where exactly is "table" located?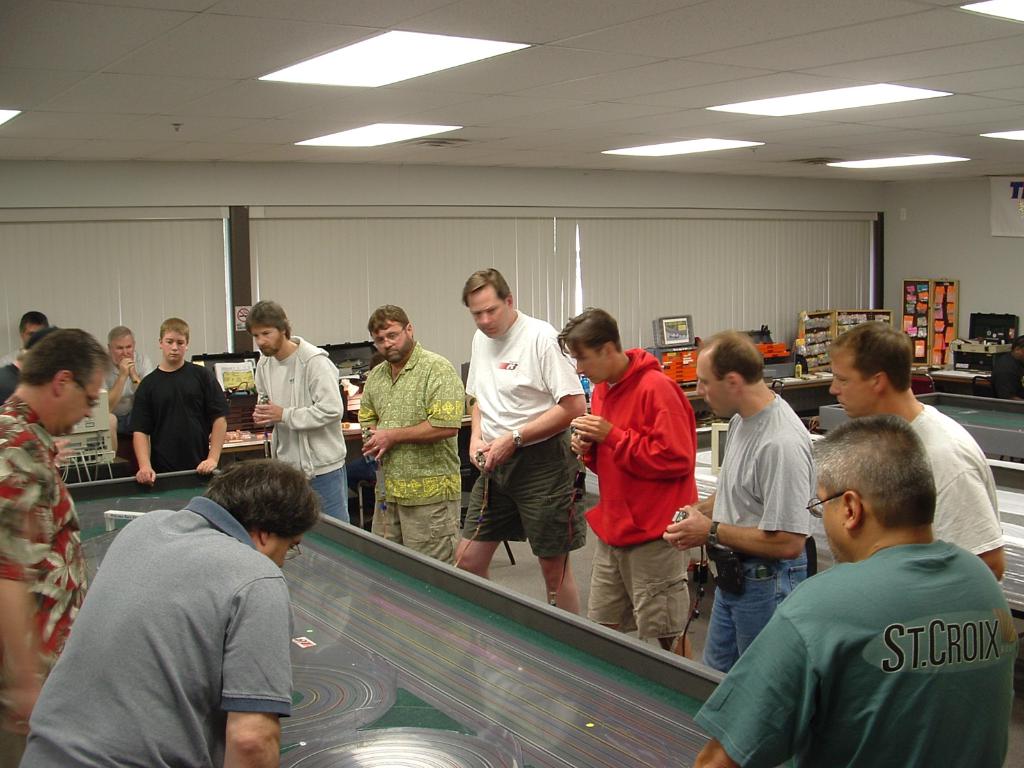
Its bounding box is detection(65, 466, 796, 767).
